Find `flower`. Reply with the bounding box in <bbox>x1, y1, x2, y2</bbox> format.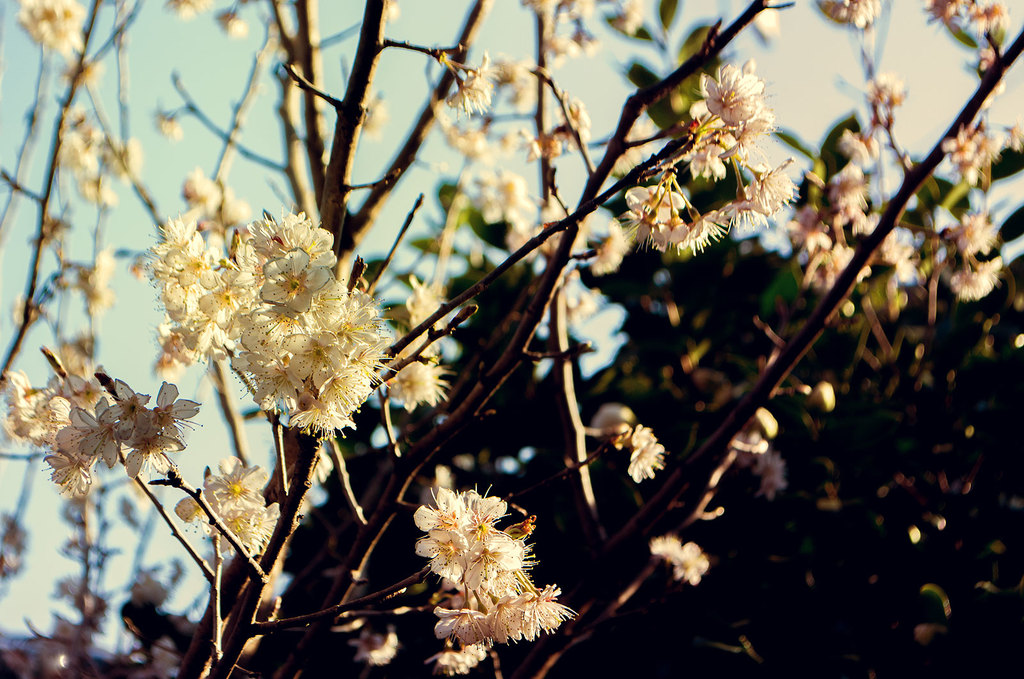
<bbox>226, 10, 252, 37</bbox>.
